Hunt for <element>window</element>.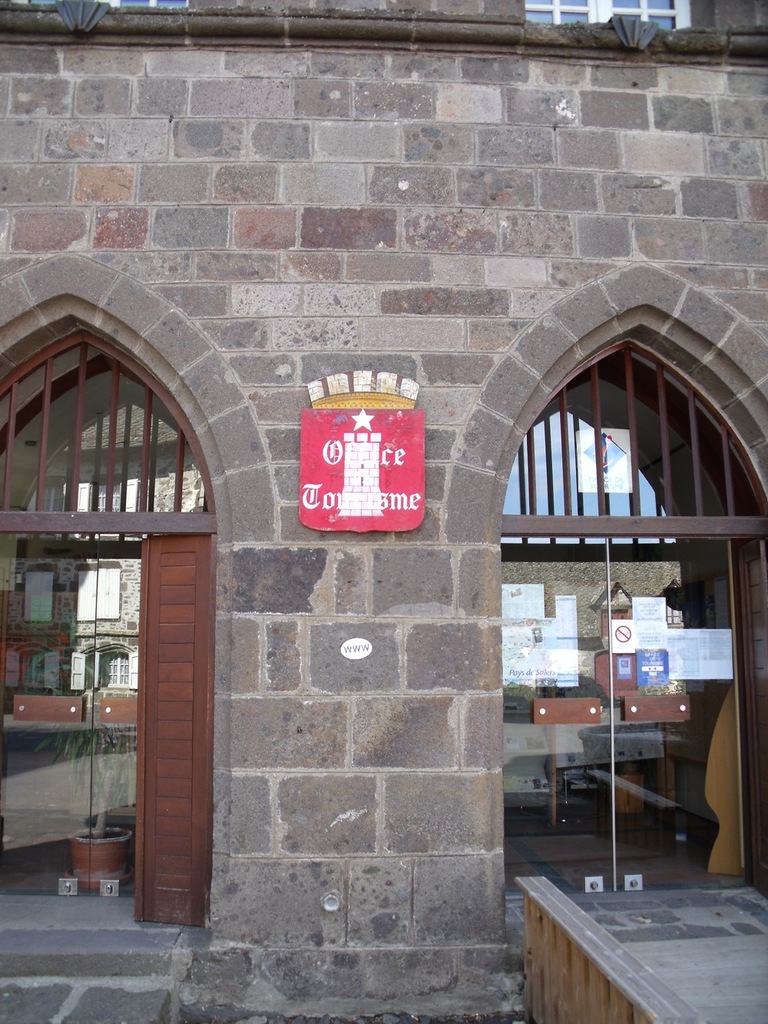
Hunted down at {"x1": 522, "y1": 0, "x2": 691, "y2": 28}.
